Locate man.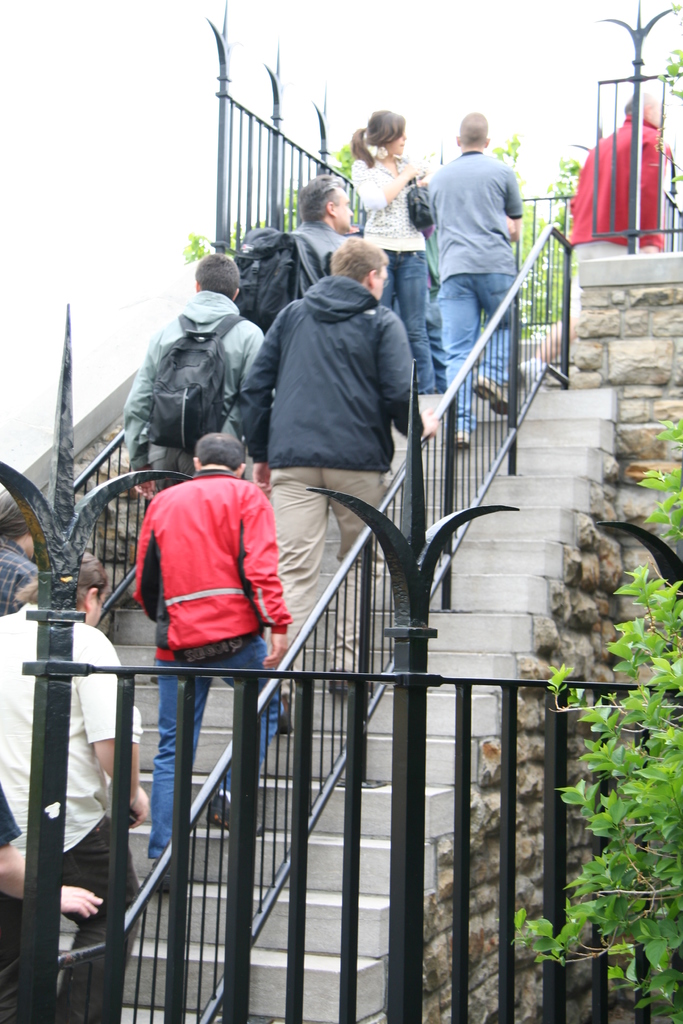
Bounding box: x1=121 y1=253 x2=275 y2=499.
